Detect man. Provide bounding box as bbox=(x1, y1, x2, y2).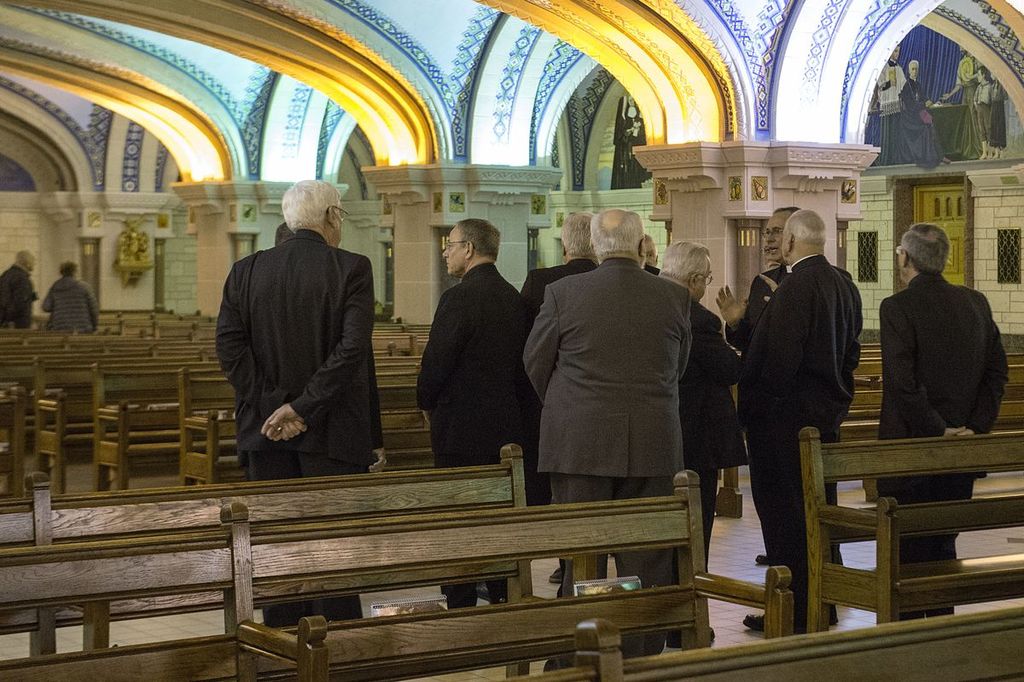
bbox=(520, 210, 599, 323).
